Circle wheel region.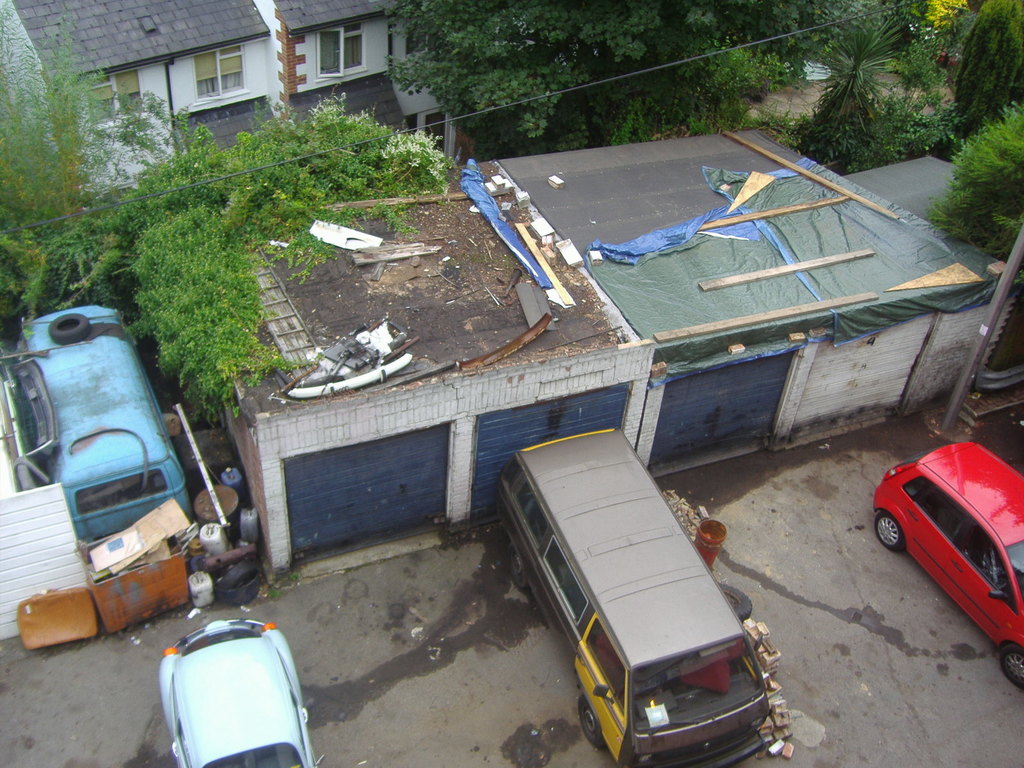
Region: l=872, t=510, r=908, b=554.
